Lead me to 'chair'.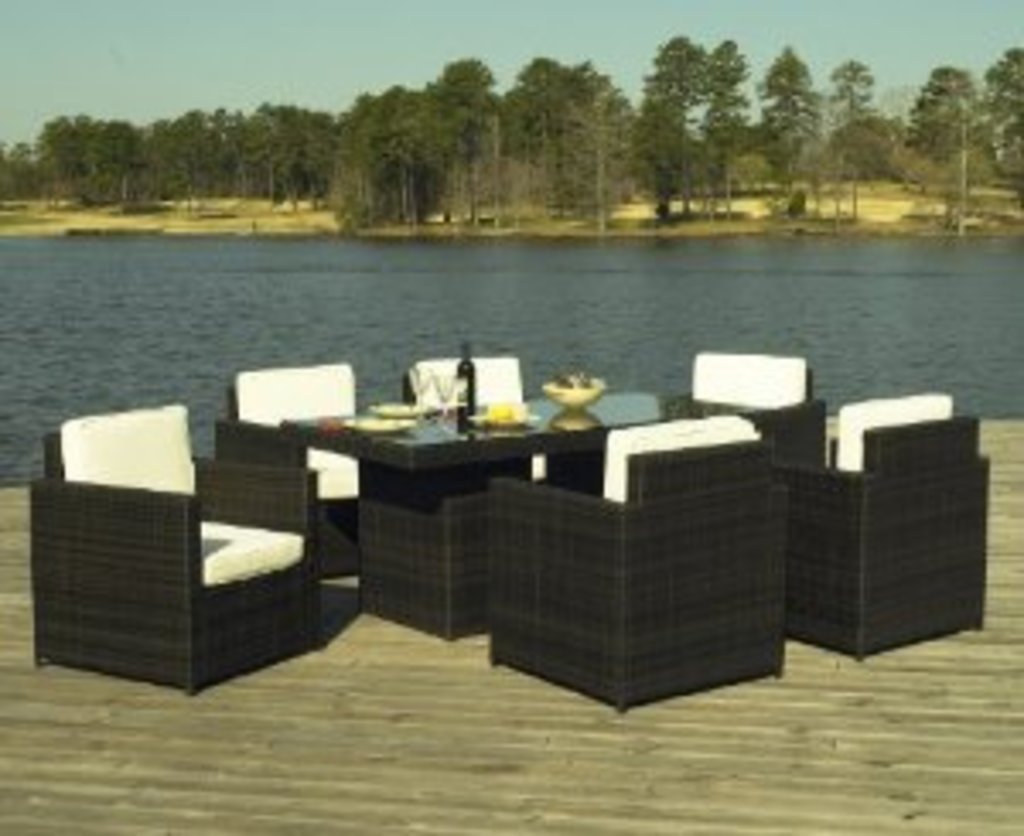
Lead to region(212, 358, 375, 587).
